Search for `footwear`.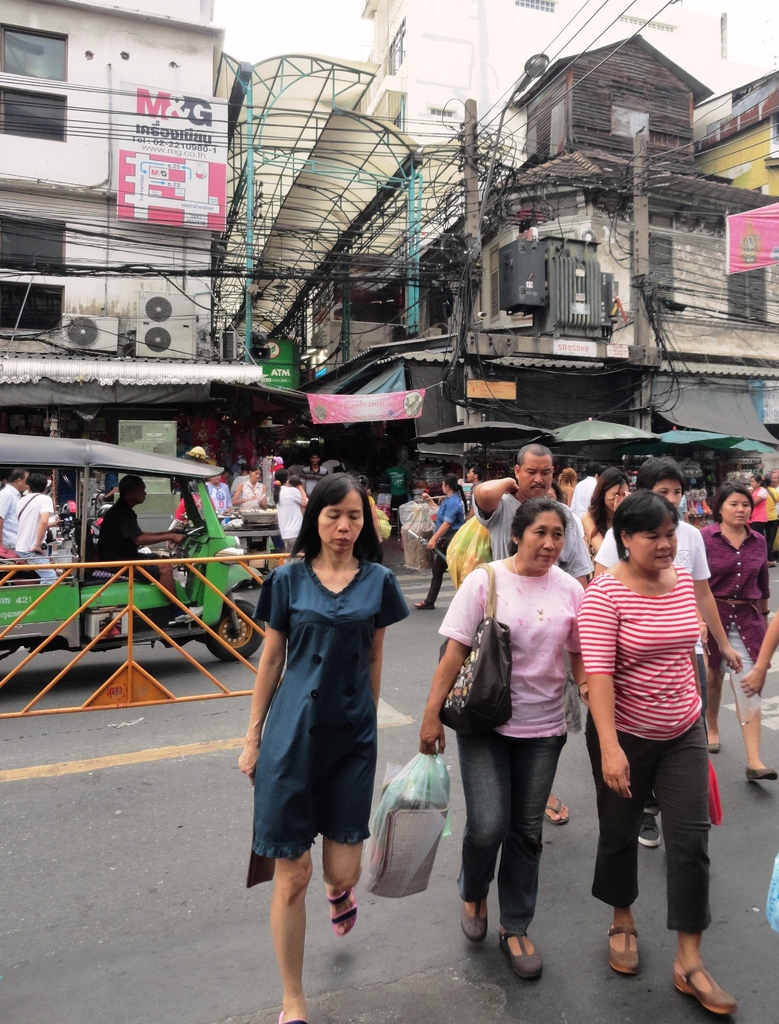
Found at [700,735,723,756].
